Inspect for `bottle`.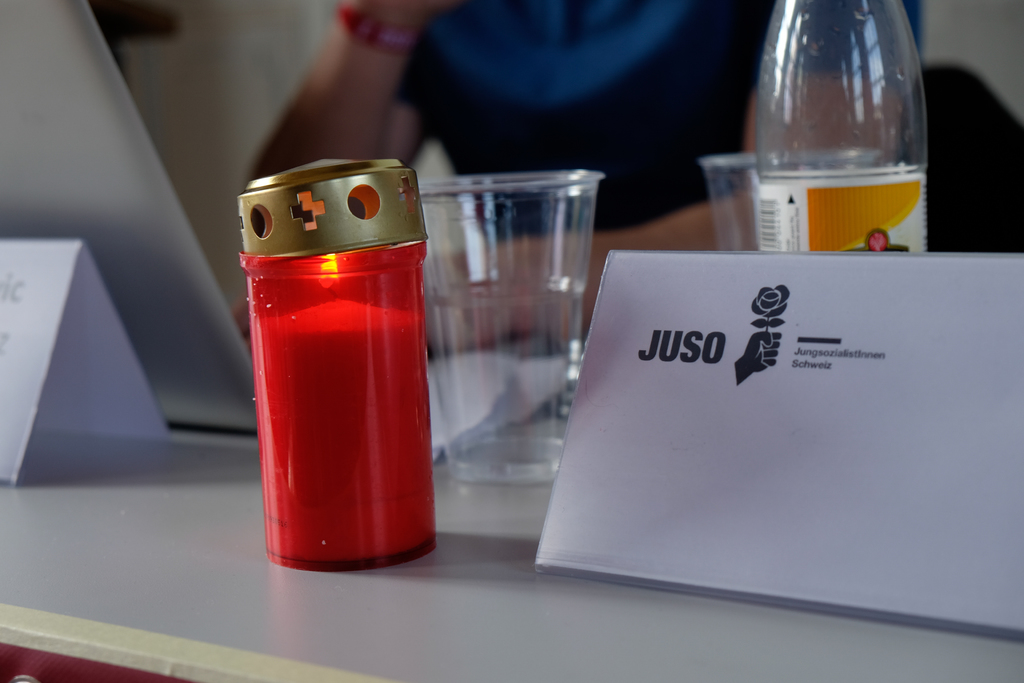
Inspection: locate(731, 2, 934, 265).
